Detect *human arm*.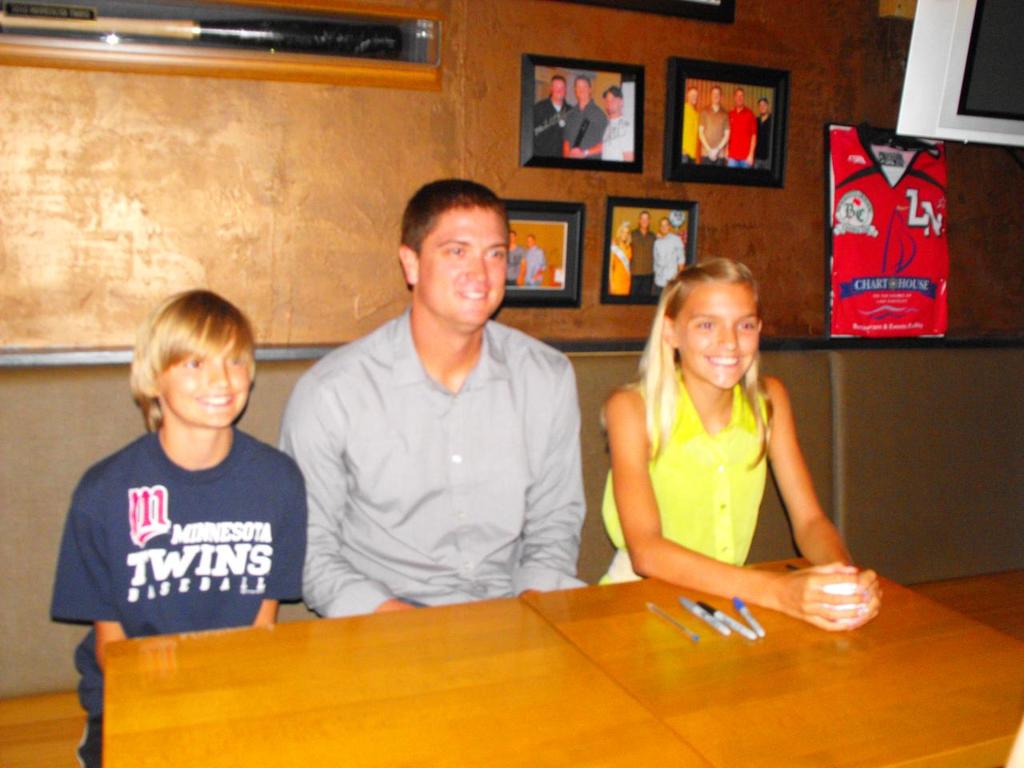
Detected at {"x1": 674, "y1": 238, "x2": 686, "y2": 274}.
